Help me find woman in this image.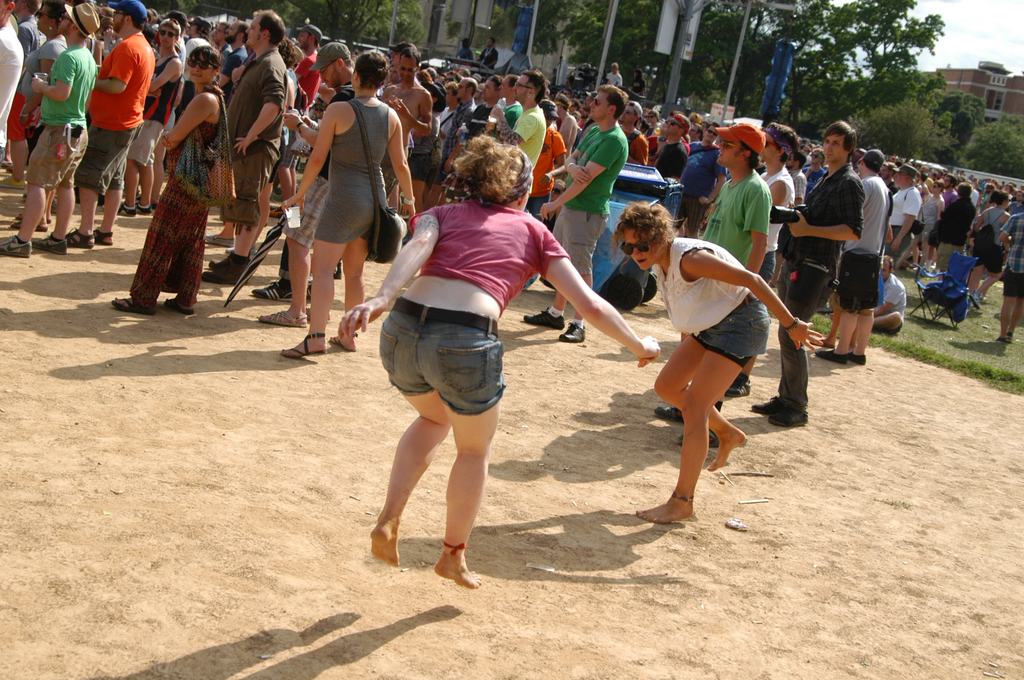
Found it: [left=277, top=45, right=417, bottom=357].
